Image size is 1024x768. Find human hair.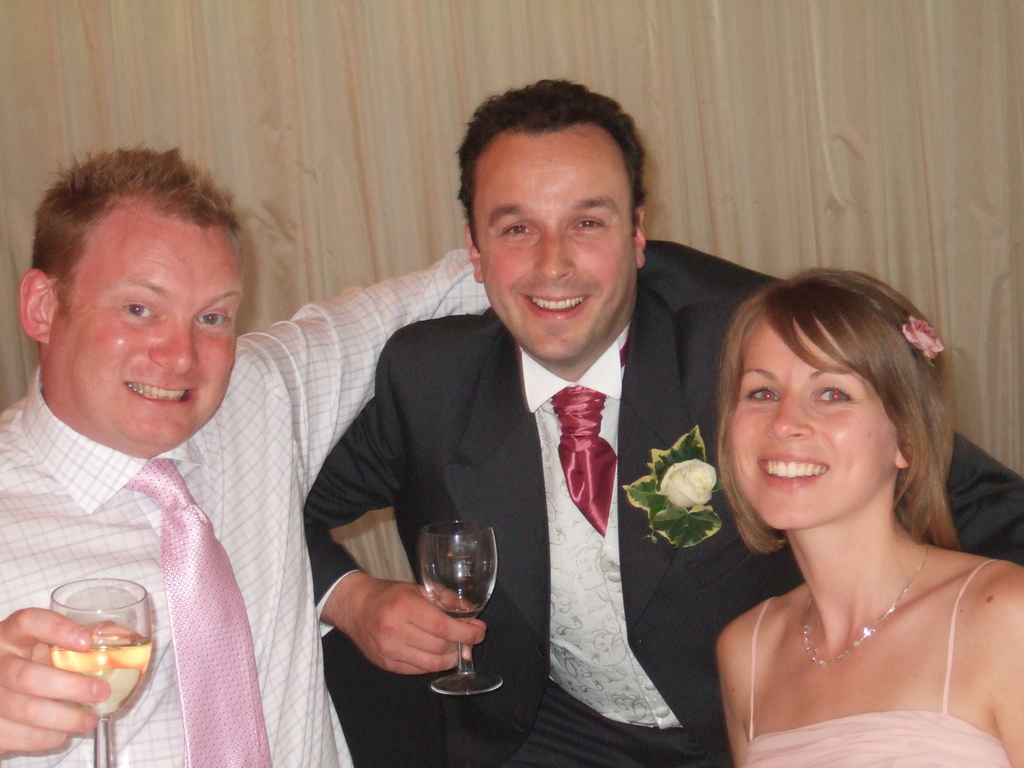
(452,76,649,254).
